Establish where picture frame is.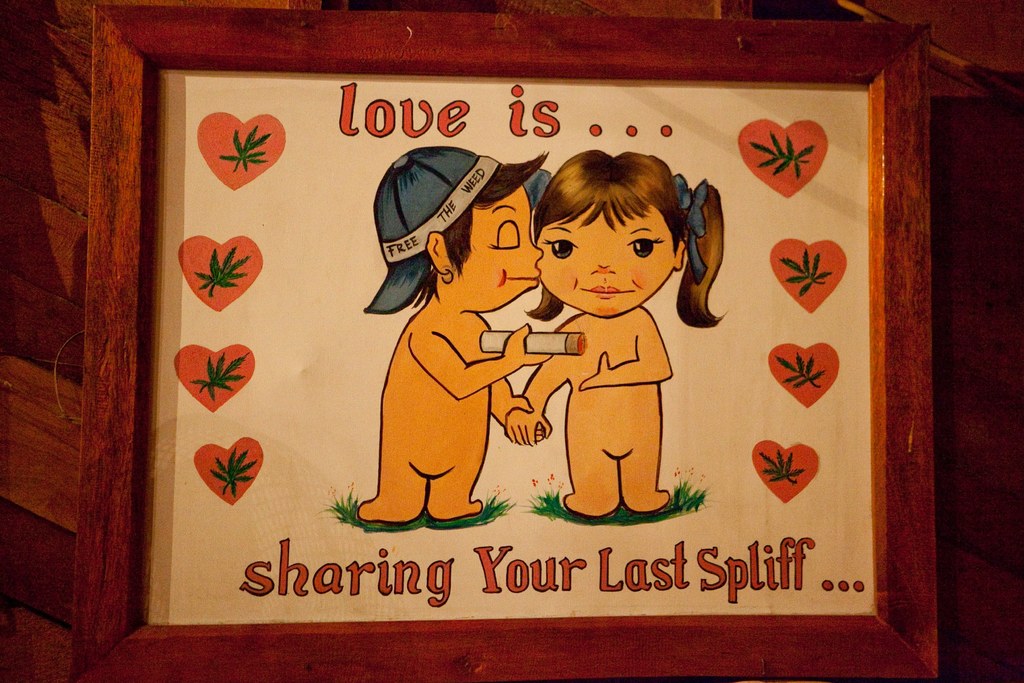
Established at x1=108, y1=18, x2=870, y2=661.
